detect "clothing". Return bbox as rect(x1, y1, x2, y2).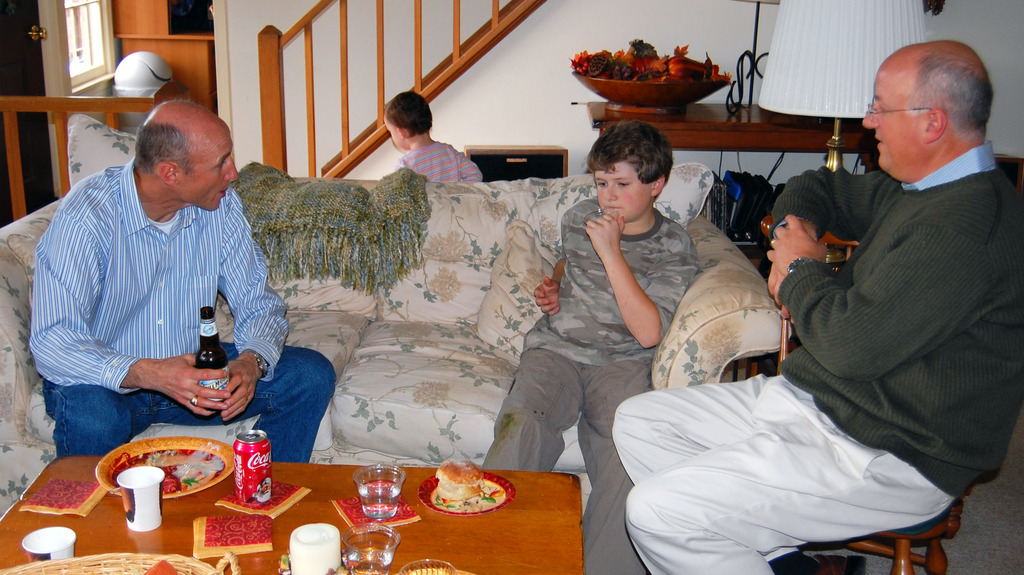
rect(470, 190, 706, 574).
